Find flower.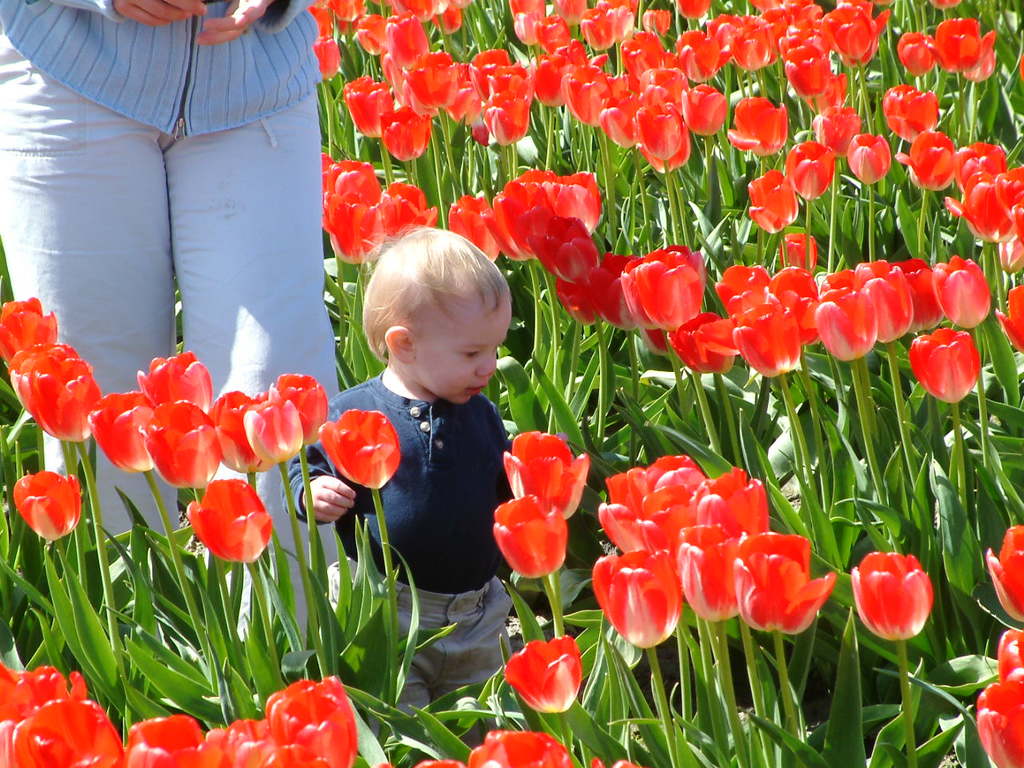
bbox=[502, 634, 586, 711].
